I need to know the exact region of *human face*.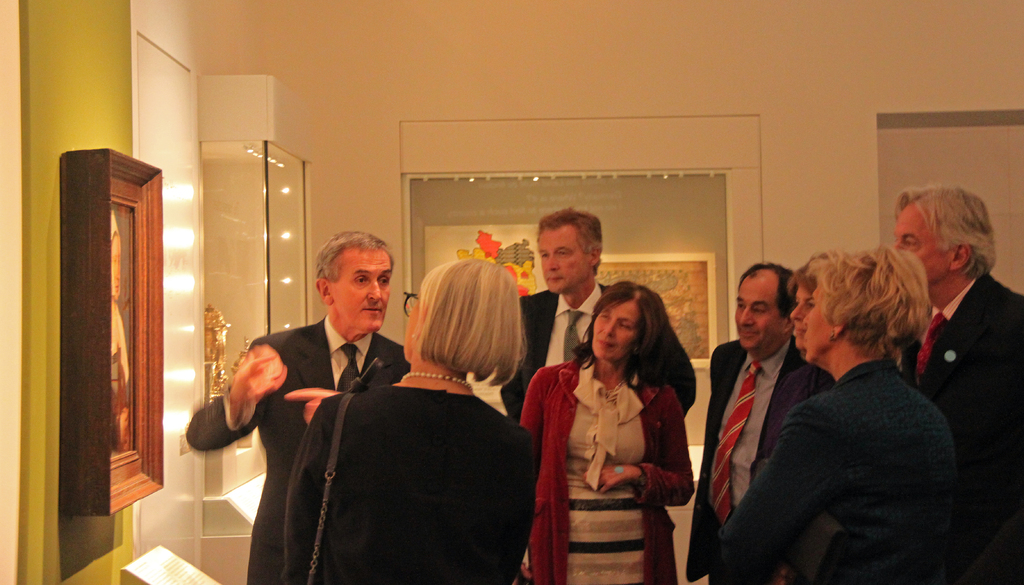
Region: bbox(538, 223, 588, 298).
